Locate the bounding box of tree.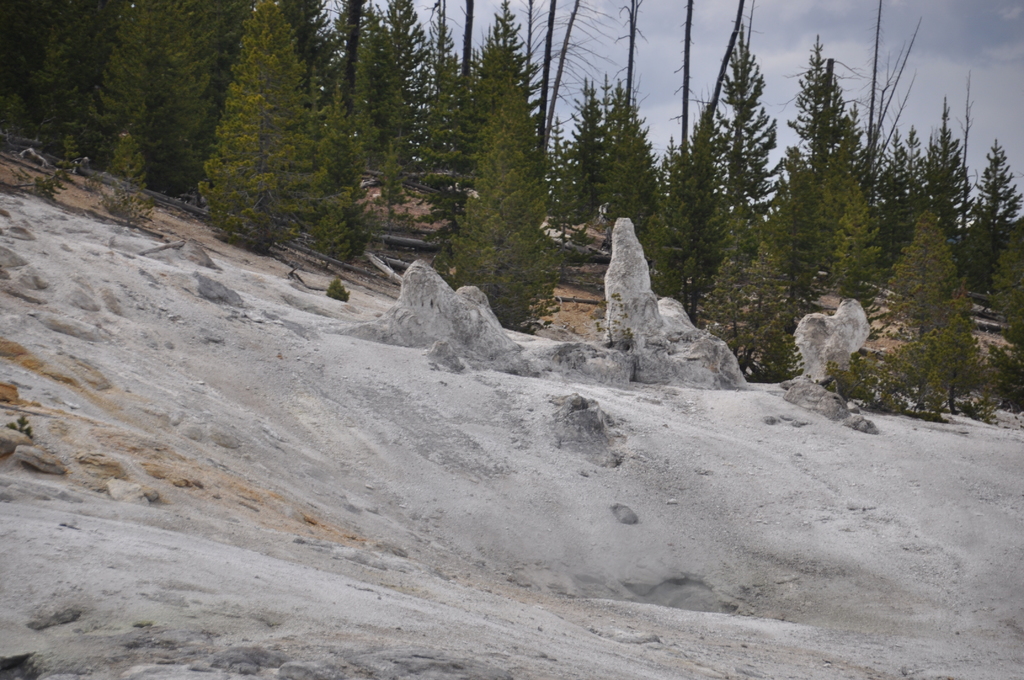
Bounding box: <box>315,0,404,262</box>.
